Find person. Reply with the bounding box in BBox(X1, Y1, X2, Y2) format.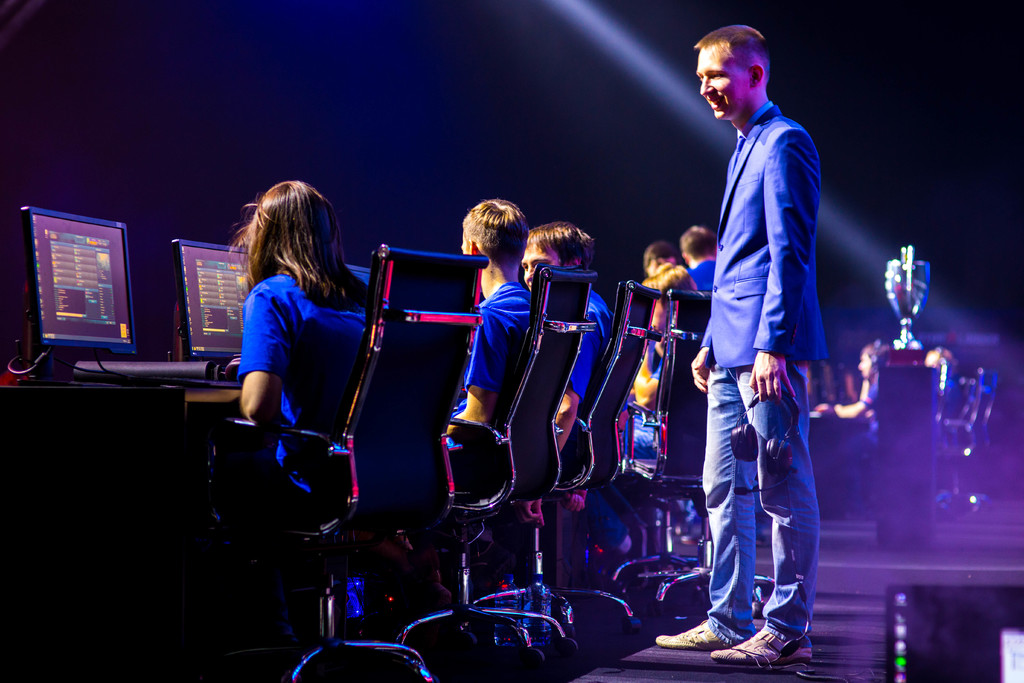
BBox(435, 197, 540, 447).
